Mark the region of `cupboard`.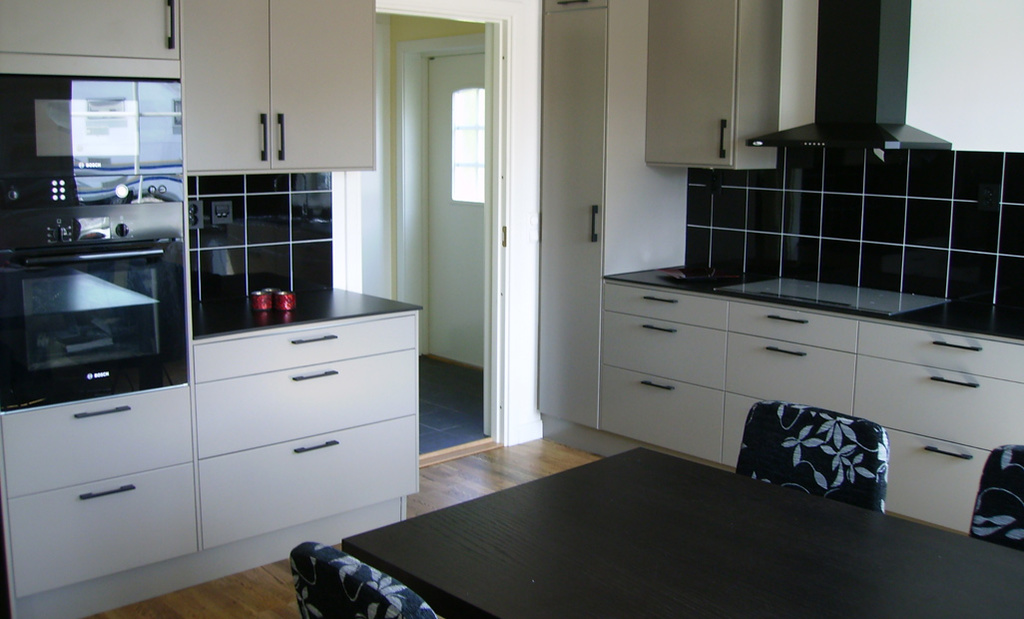
Region: l=529, t=0, r=1023, b=538.
